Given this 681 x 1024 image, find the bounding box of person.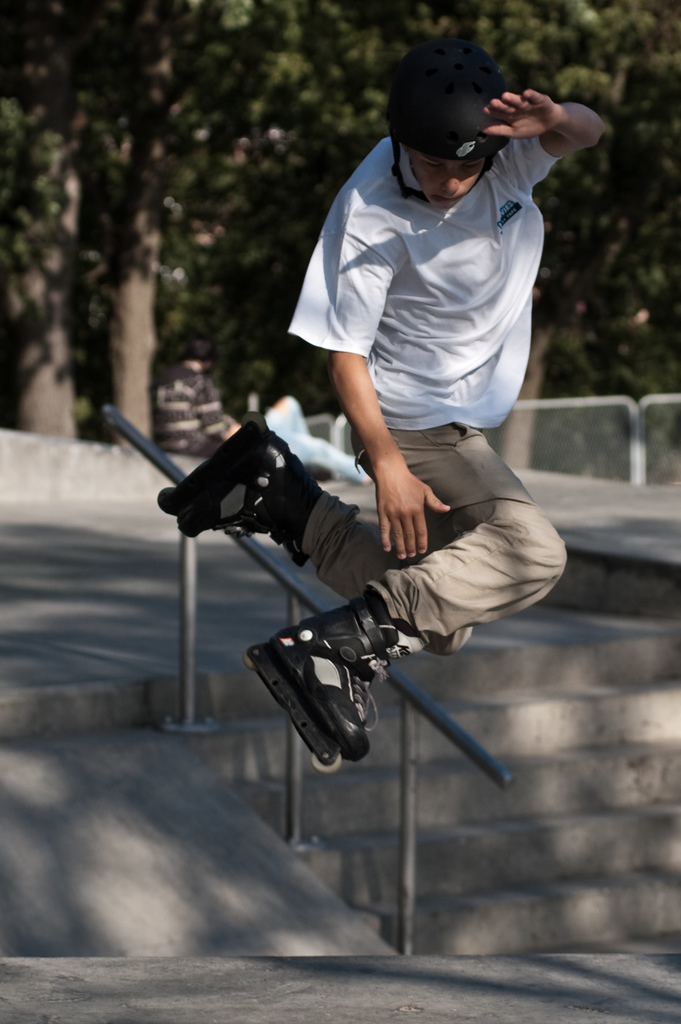
x1=213 y1=93 x2=552 y2=937.
